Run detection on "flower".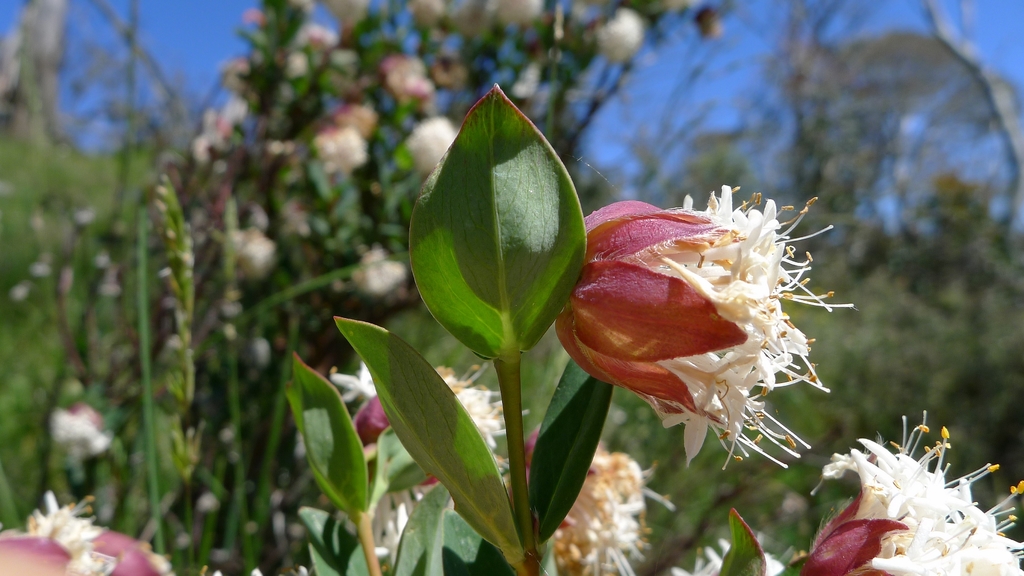
Result: 329:95:375:138.
